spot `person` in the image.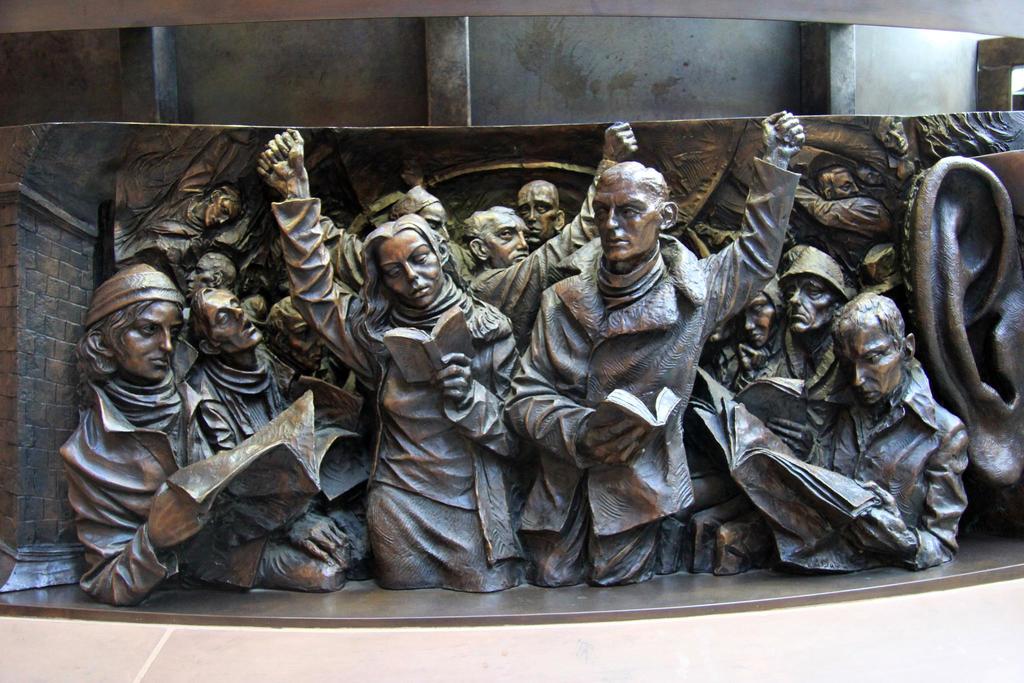
`person` found at locate(723, 252, 833, 402).
